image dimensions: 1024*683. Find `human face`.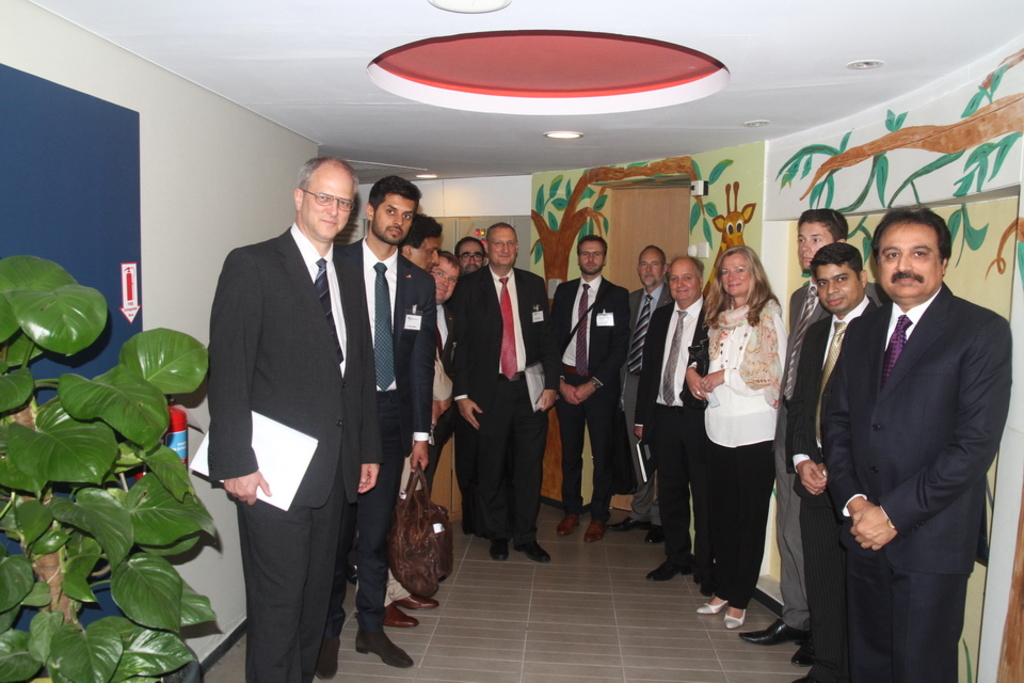
left=302, top=174, right=358, bottom=238.
